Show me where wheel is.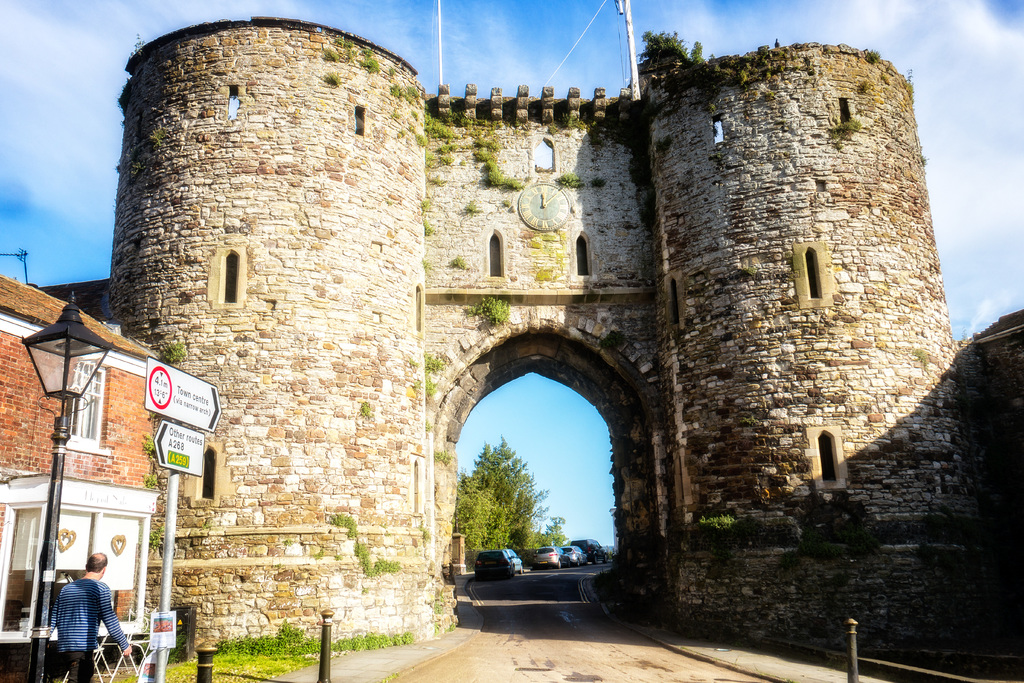
wheel is at BBox(586, 558, 588, 565).
